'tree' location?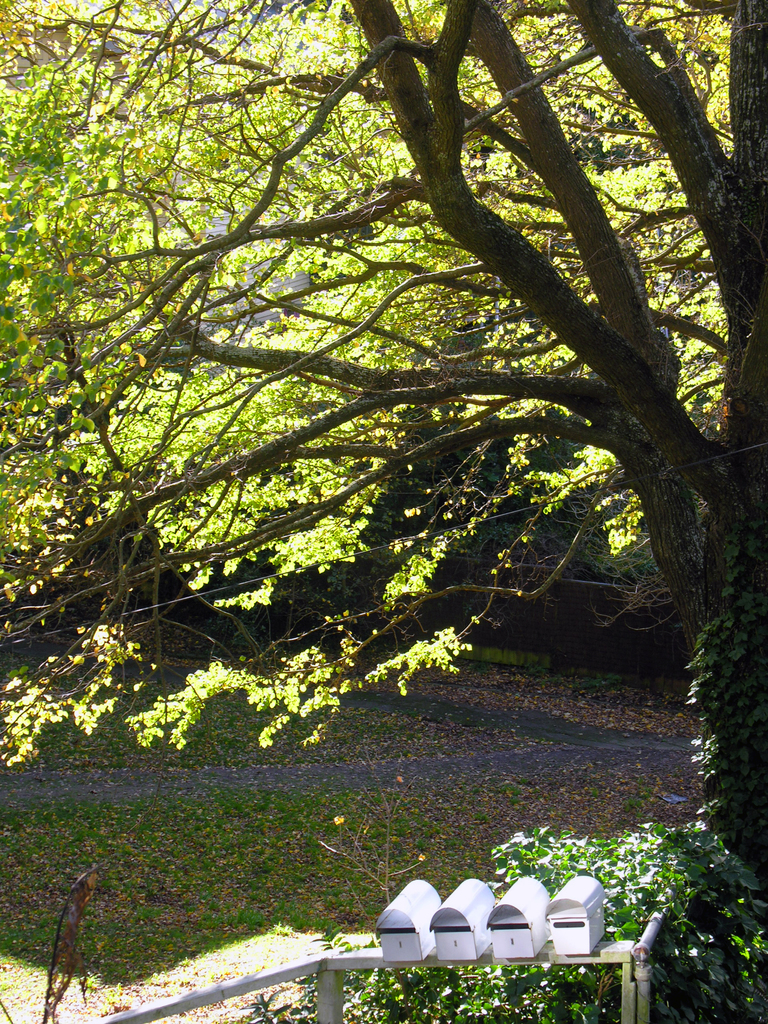
Rect(0, 0, 765, 915)
